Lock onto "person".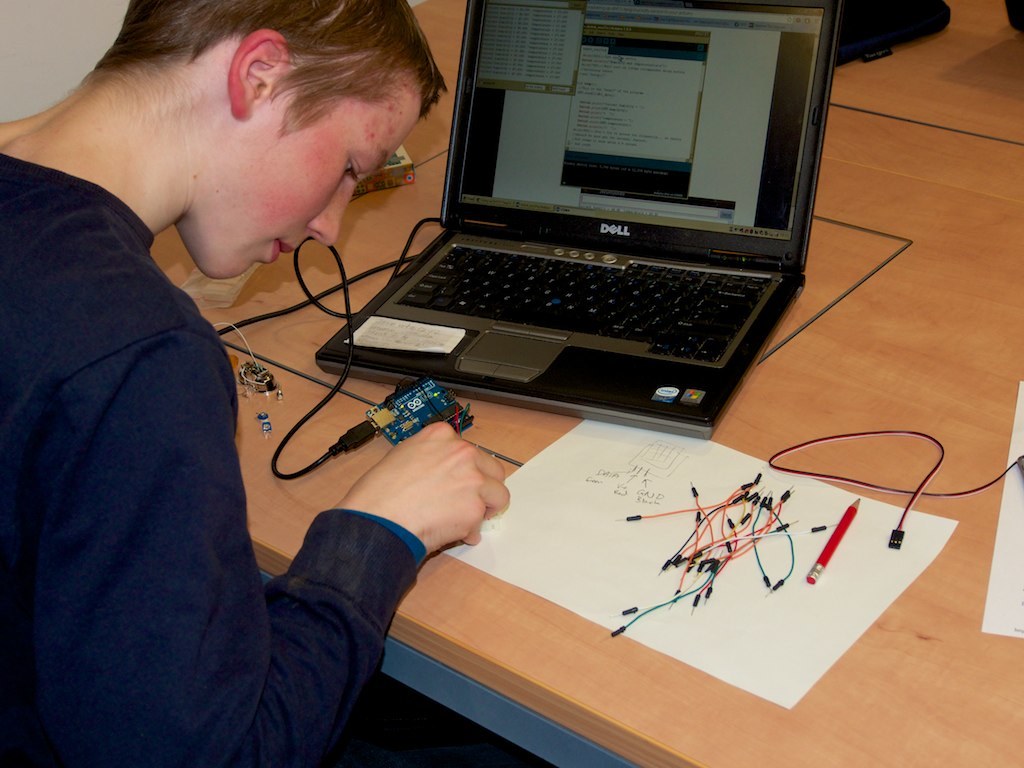
Locked: (0,0,515,767).
